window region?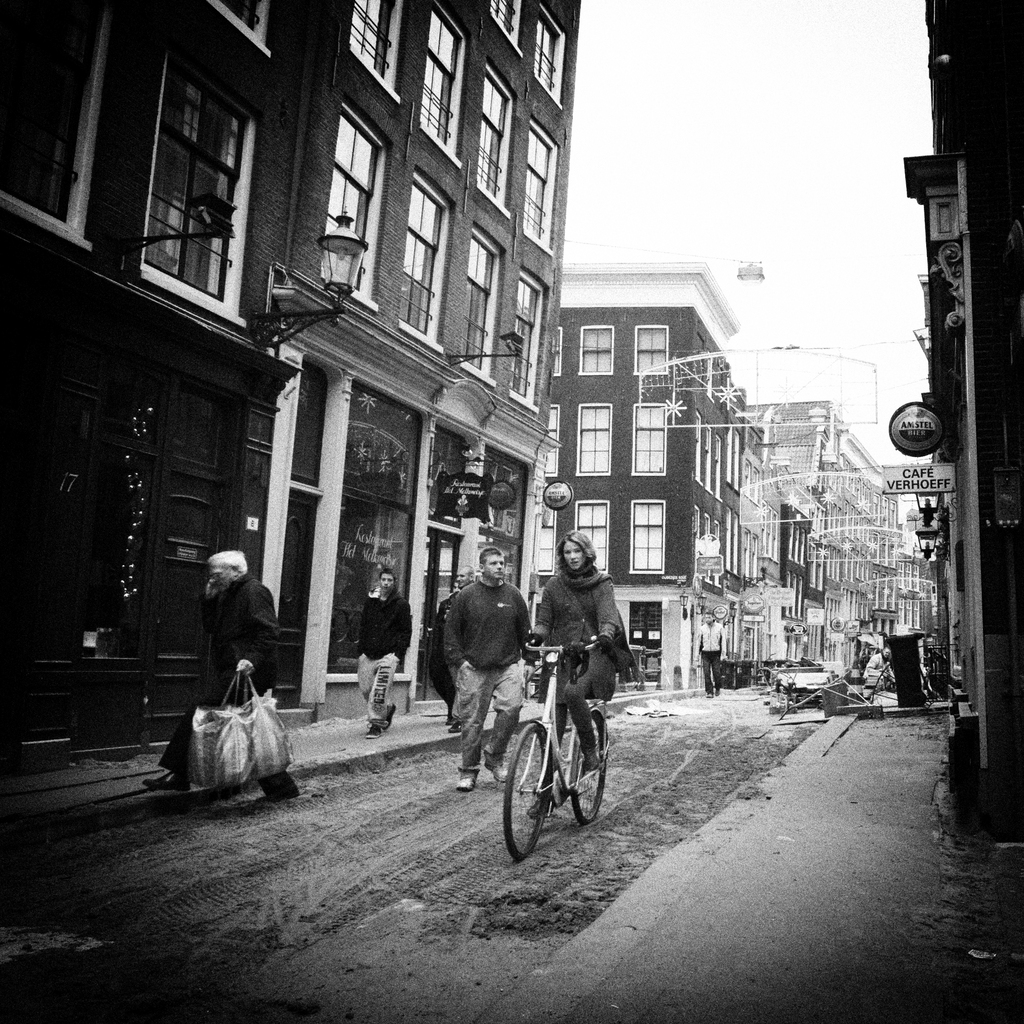
rect(630, 498, 669, 570)
